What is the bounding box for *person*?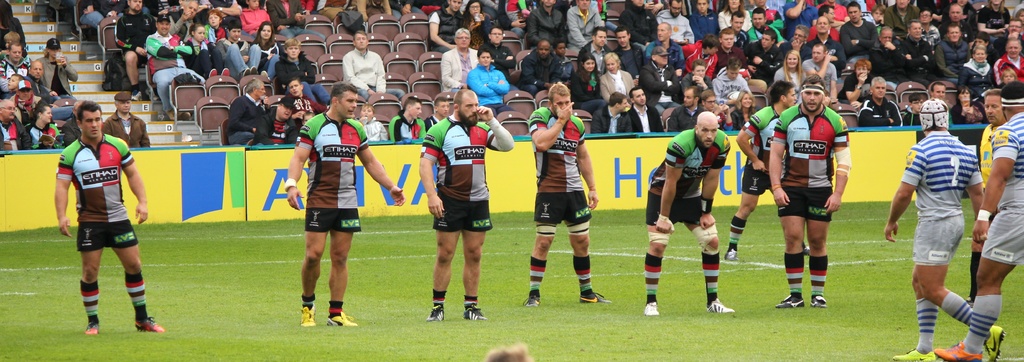
[left=597, top=48, right=640, bottom=104].
